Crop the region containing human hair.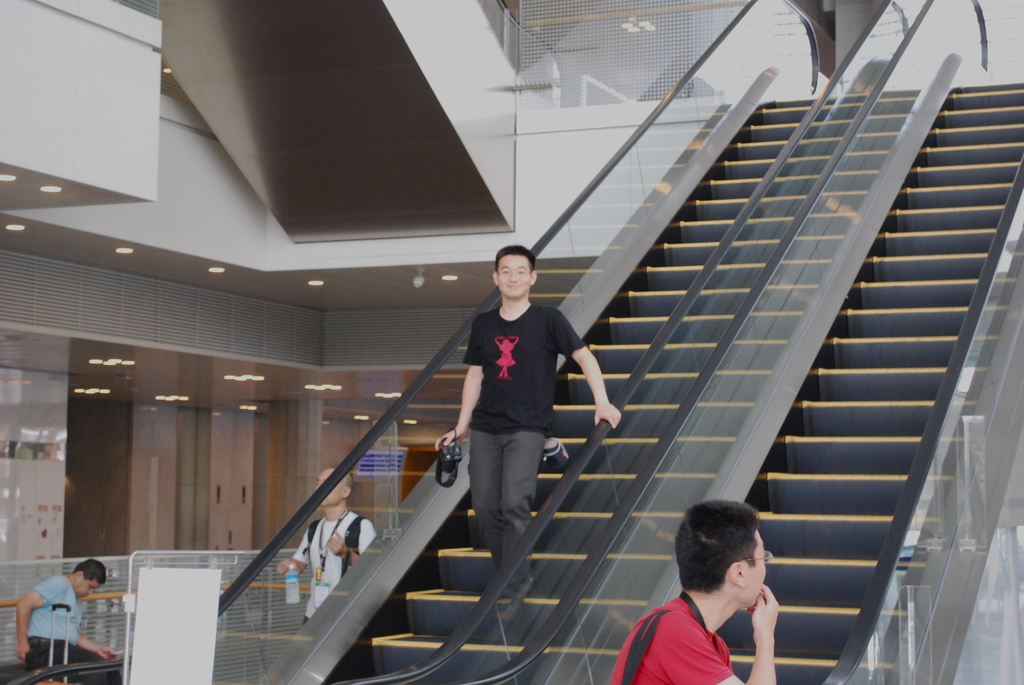
Crop region: <region>74, 557, 107, 585</region>.
